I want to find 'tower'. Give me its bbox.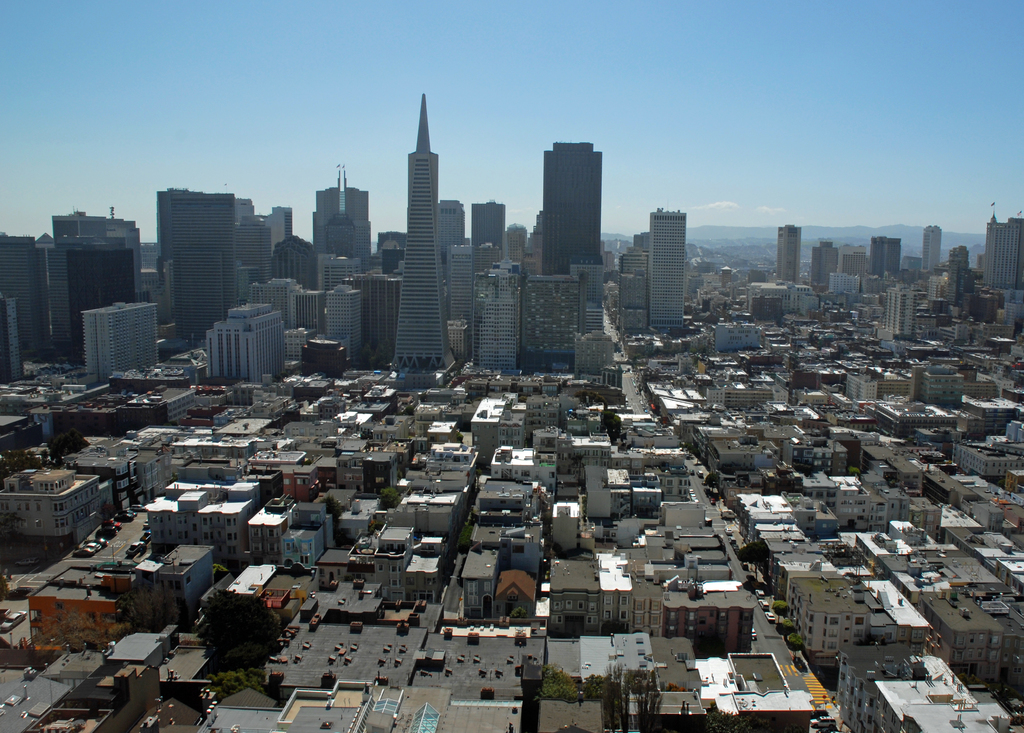
Rect(394, 94, 454, 373).
